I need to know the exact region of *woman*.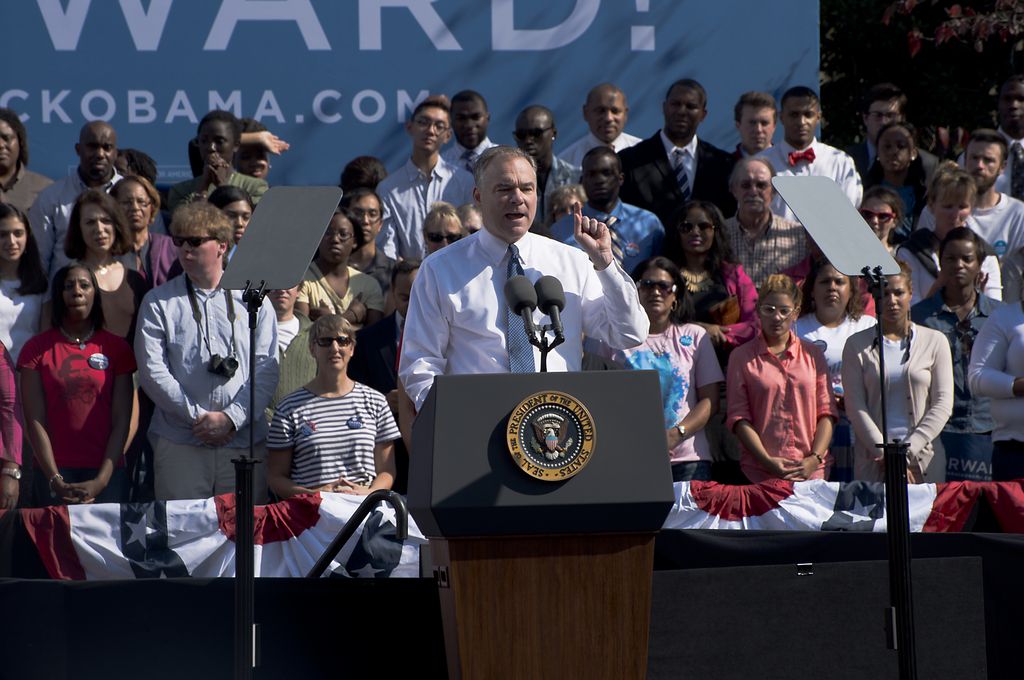
Region: [660, 198, 769, 353].
